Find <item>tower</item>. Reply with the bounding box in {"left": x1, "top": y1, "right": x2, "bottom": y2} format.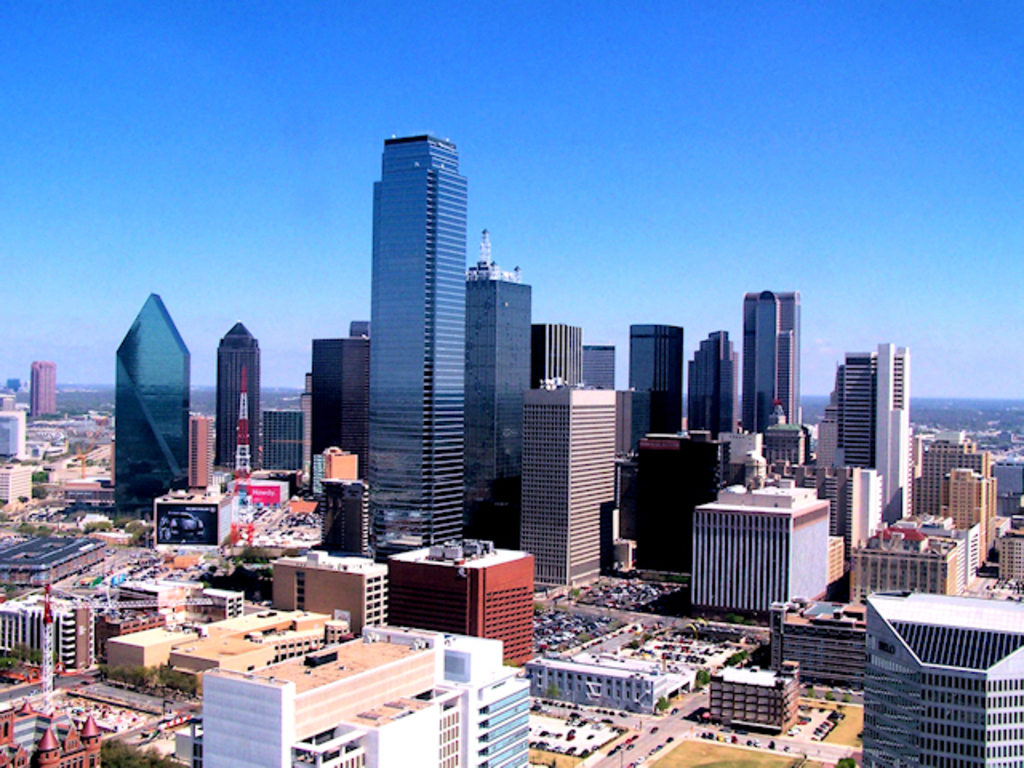
{"left": 621, "top": 326, "right": 696, "bottom": 469}.
